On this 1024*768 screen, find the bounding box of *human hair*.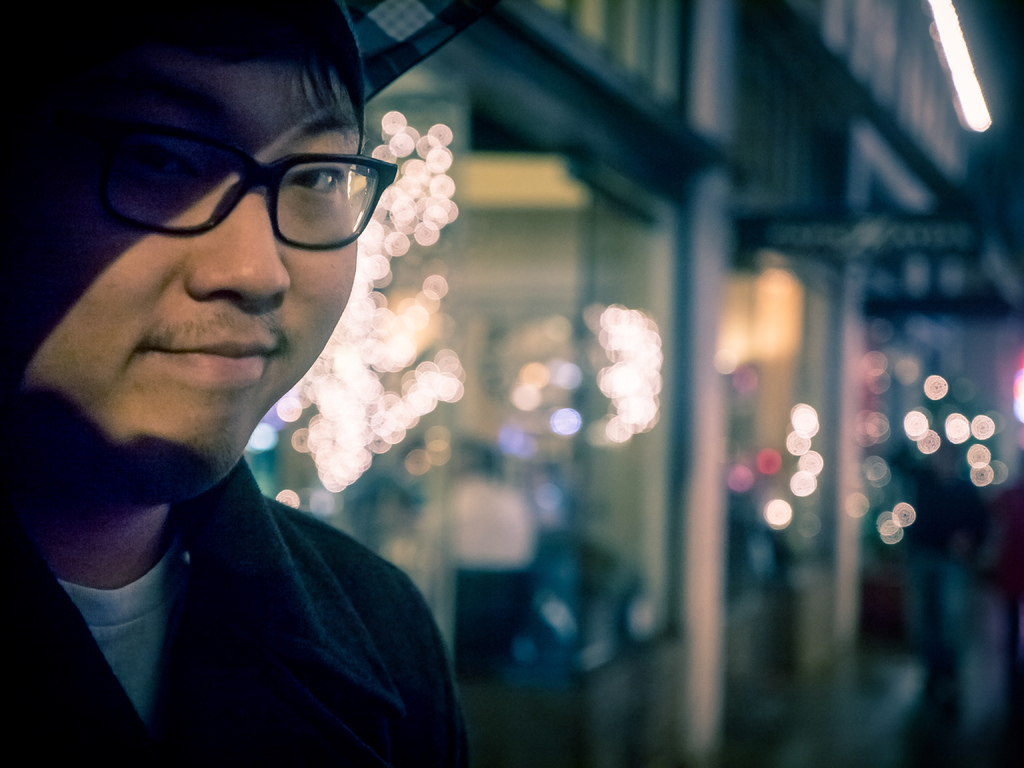
Bounding box: 2, 0, 364, 138.
